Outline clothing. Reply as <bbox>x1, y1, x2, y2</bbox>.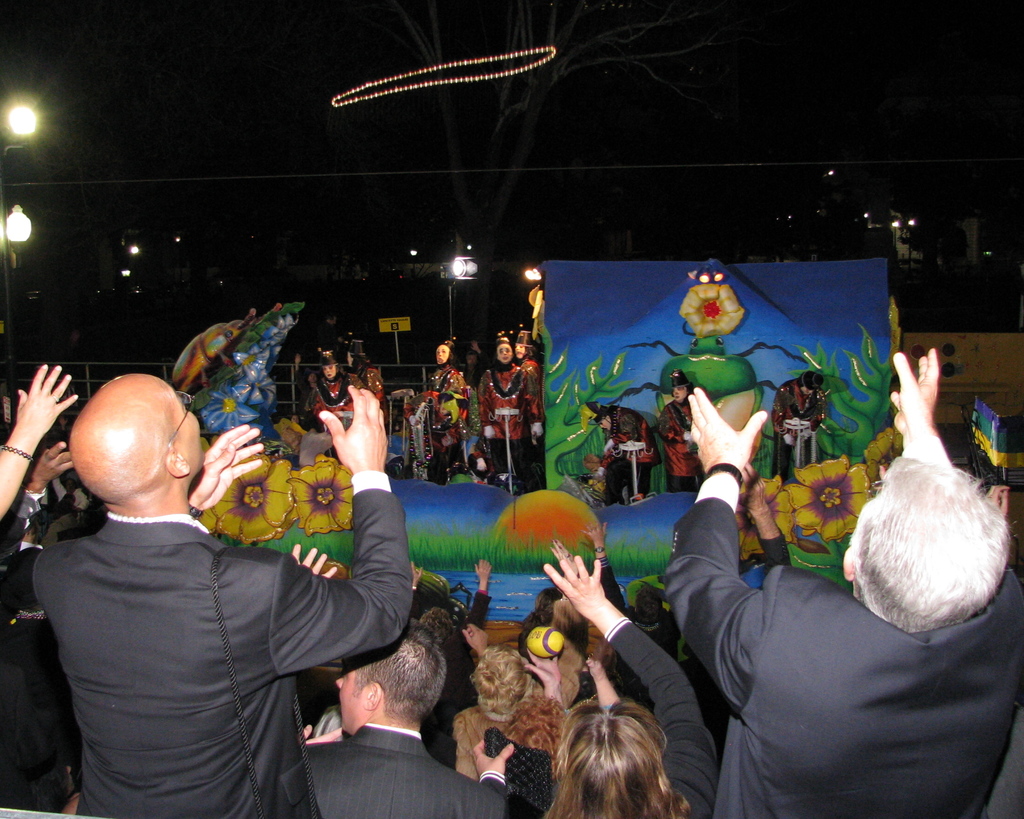
<bbox>600, 405, 658, 505</bbox>.
